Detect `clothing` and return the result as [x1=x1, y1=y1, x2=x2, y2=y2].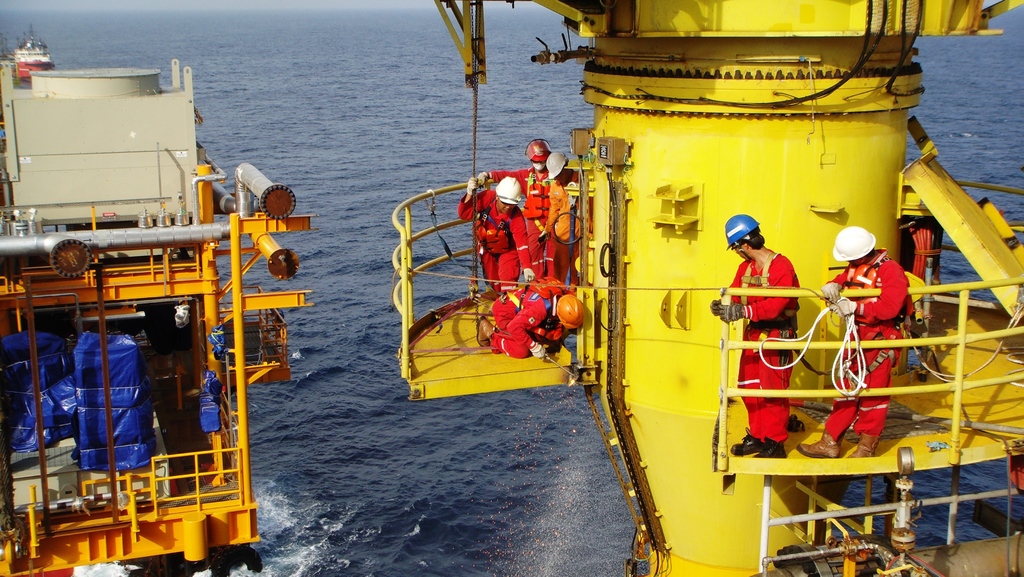
[x1=459, y1=188, x2=530, y2=293].
